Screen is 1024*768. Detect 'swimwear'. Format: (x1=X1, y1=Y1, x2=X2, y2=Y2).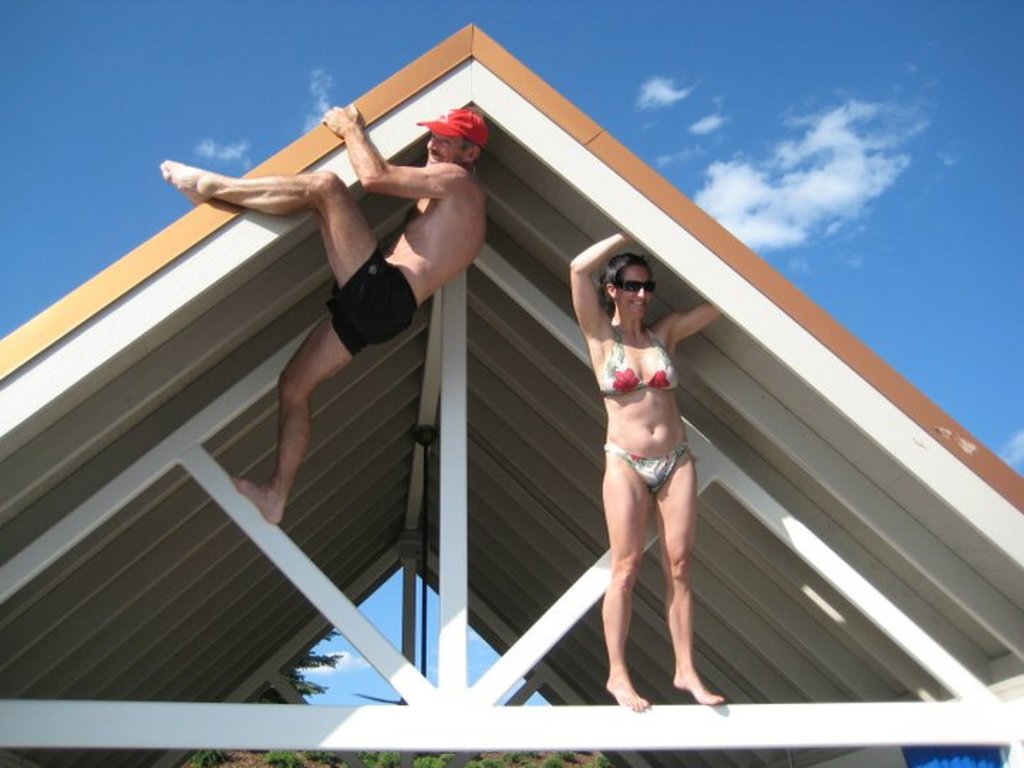
(x1=321, y1=246, x2=425, y2=361).
